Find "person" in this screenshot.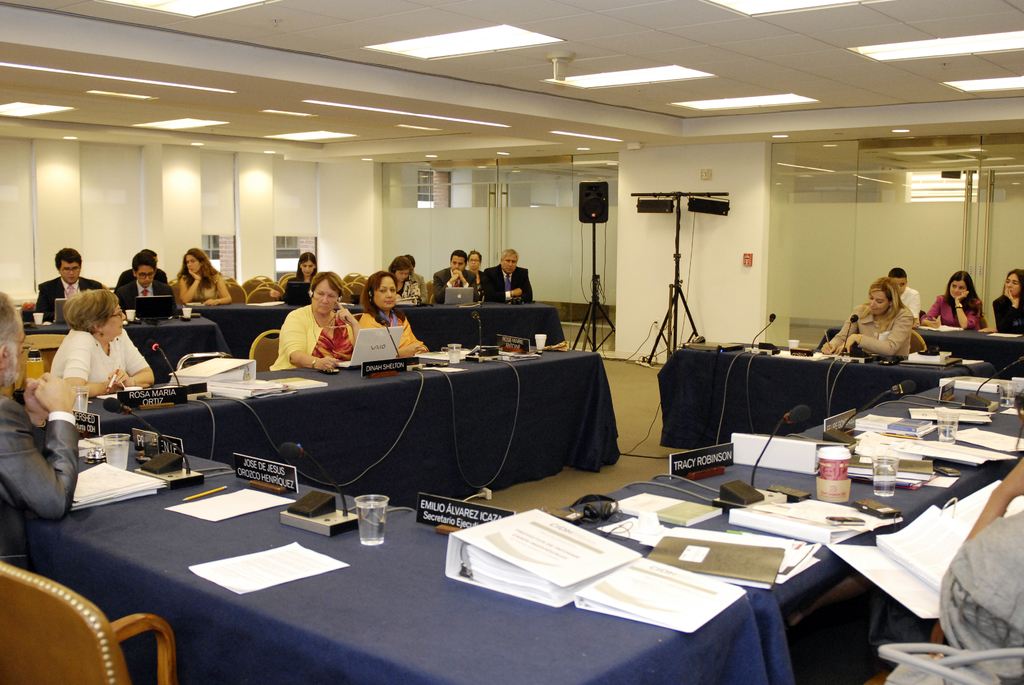
The bounding box for "person" is rect(979, 265, 1023, 331).
